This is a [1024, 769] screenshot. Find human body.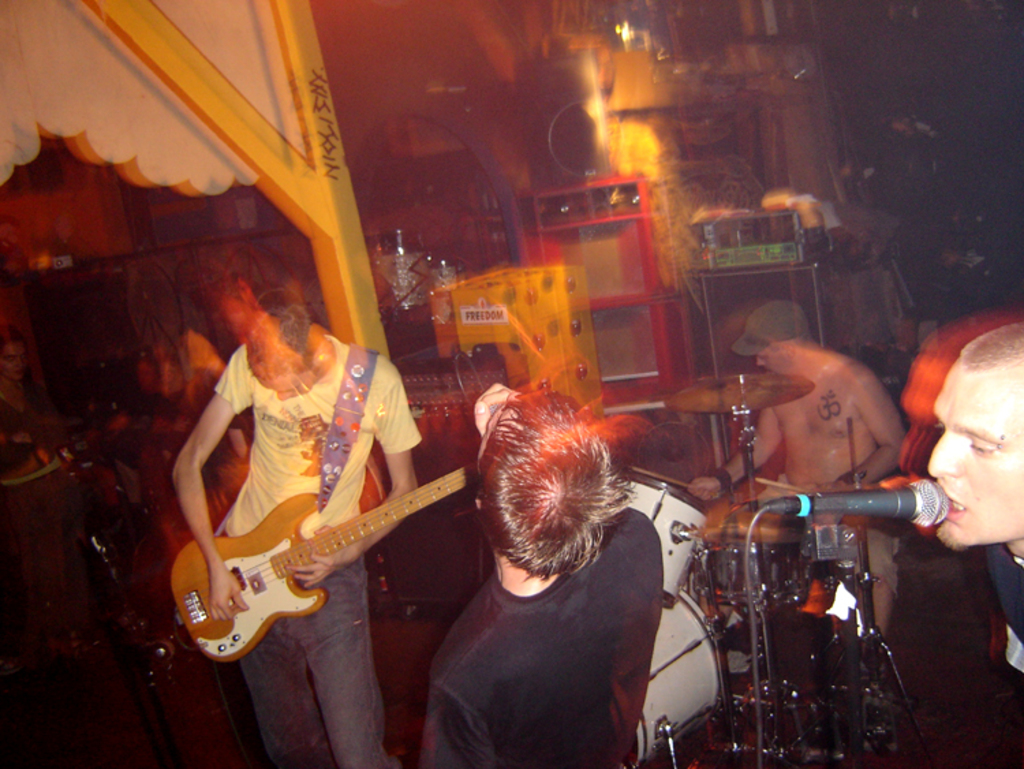
Bounding box: [left=688, top=358, right=902, bottom=634].
